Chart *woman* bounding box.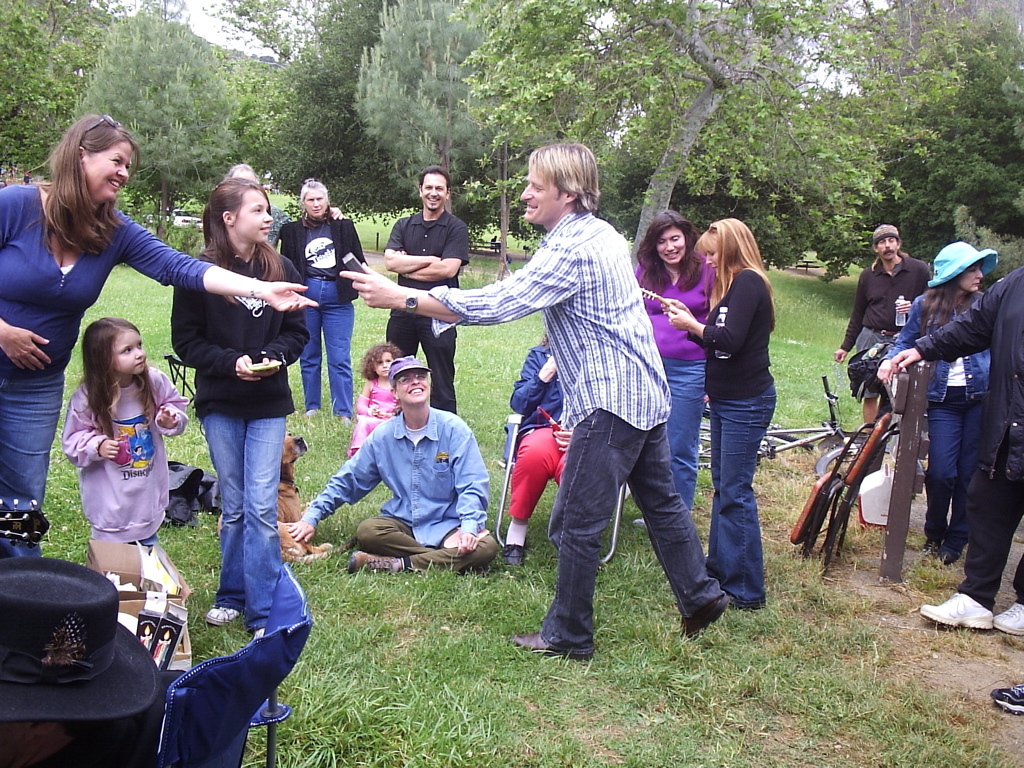
Charted: (0, 559, 175, 767).
